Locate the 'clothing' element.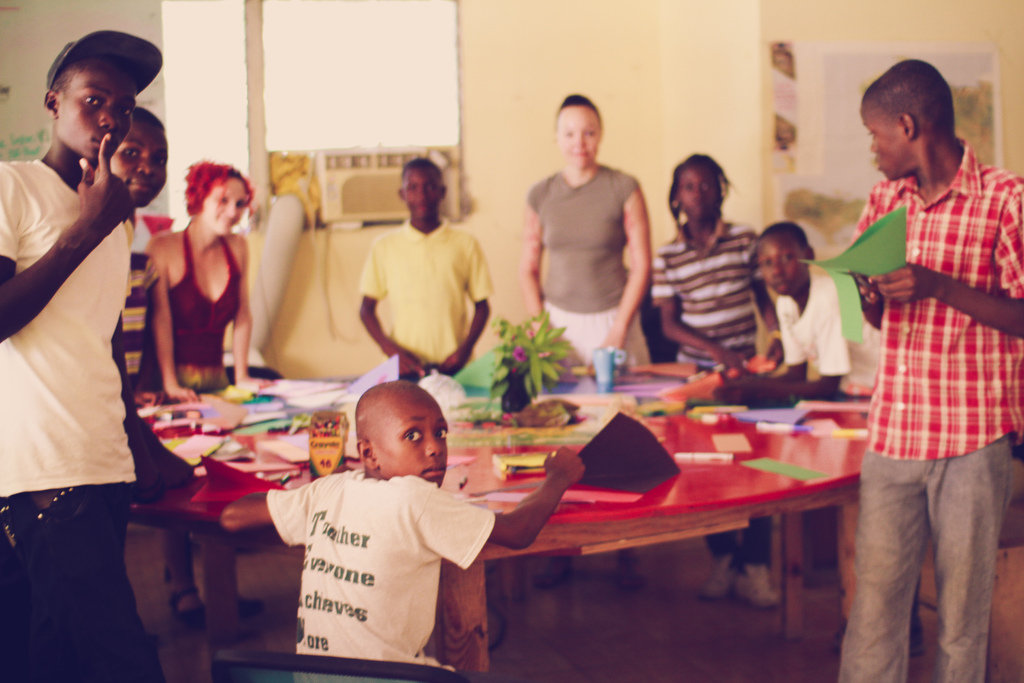
Element bbox: [647,220,772,565].
